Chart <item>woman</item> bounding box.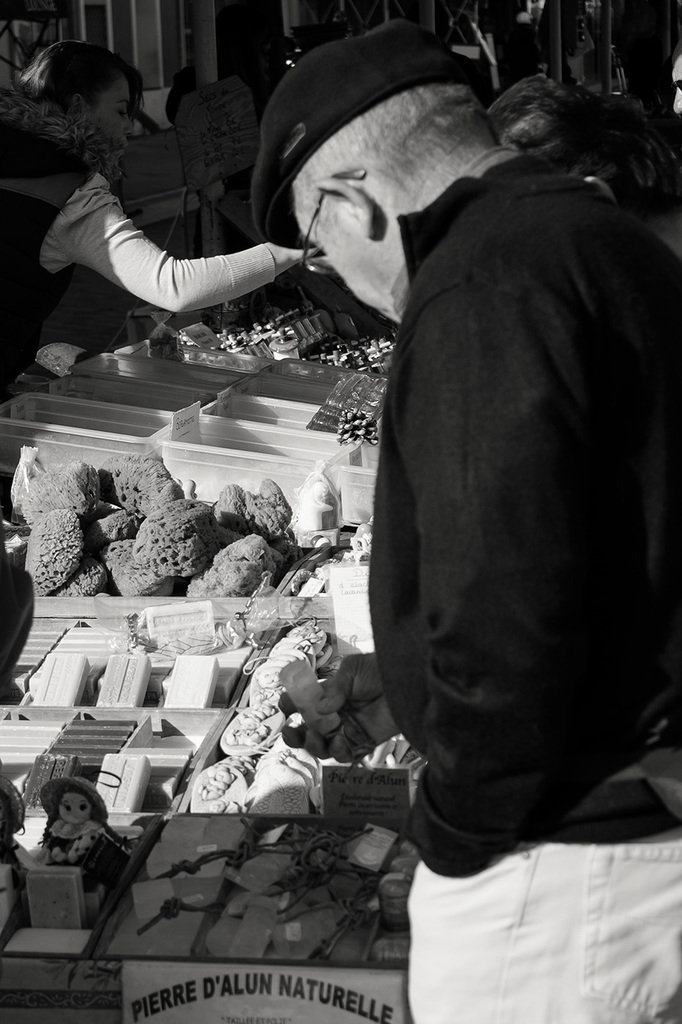
Charted: <region>0, 28, 317, 375</region>.
